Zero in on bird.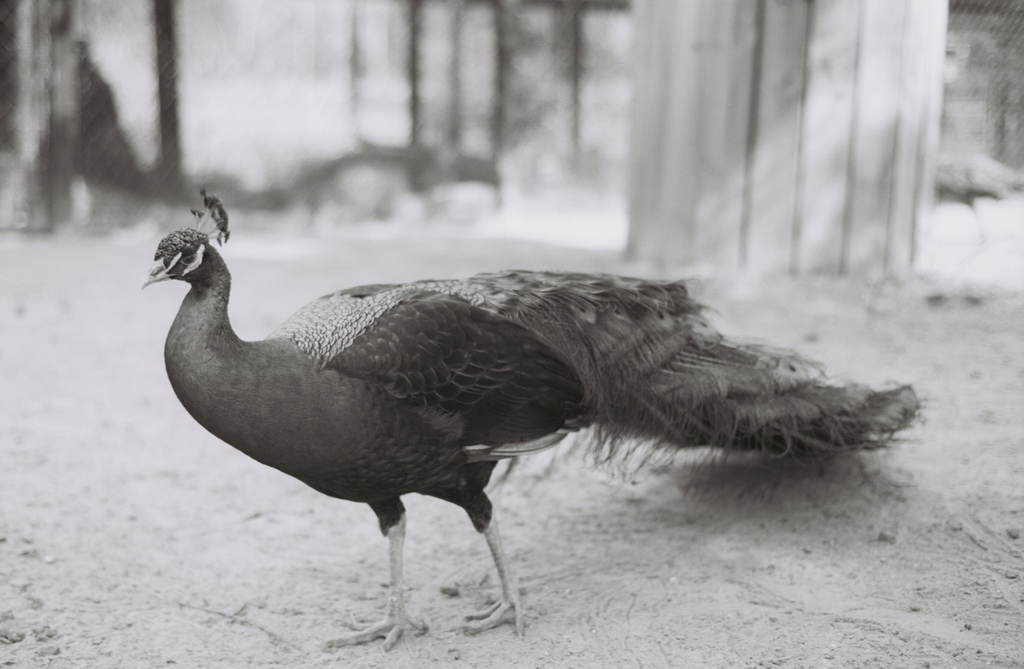
Zeroed in: <region>120, 205, 959, 640</region>.
